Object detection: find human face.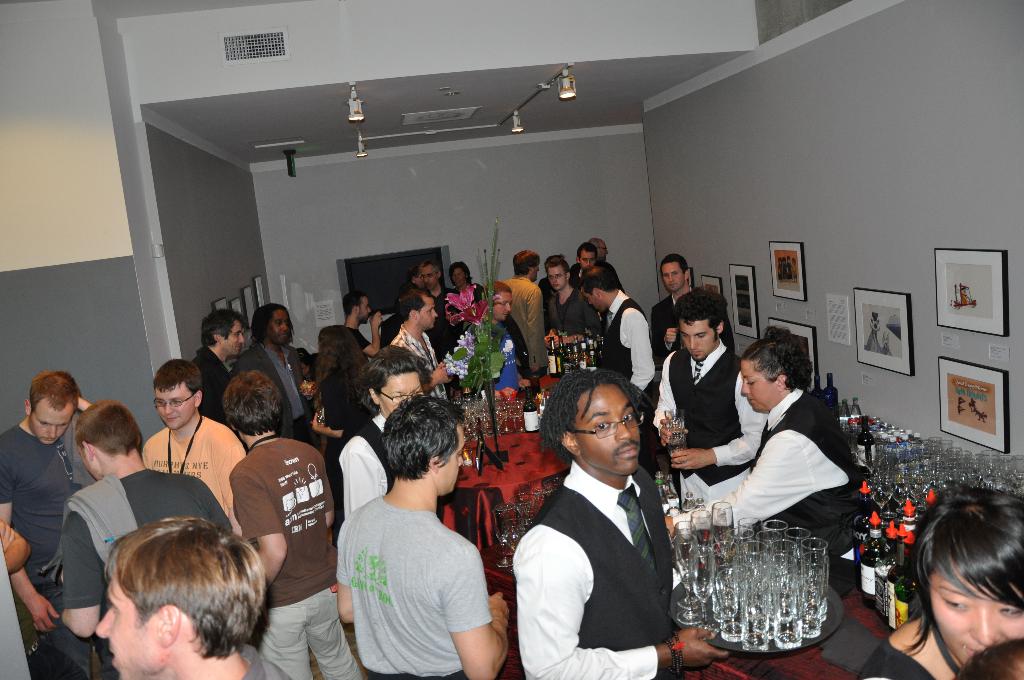
locate(154, 381, 196, 432).
